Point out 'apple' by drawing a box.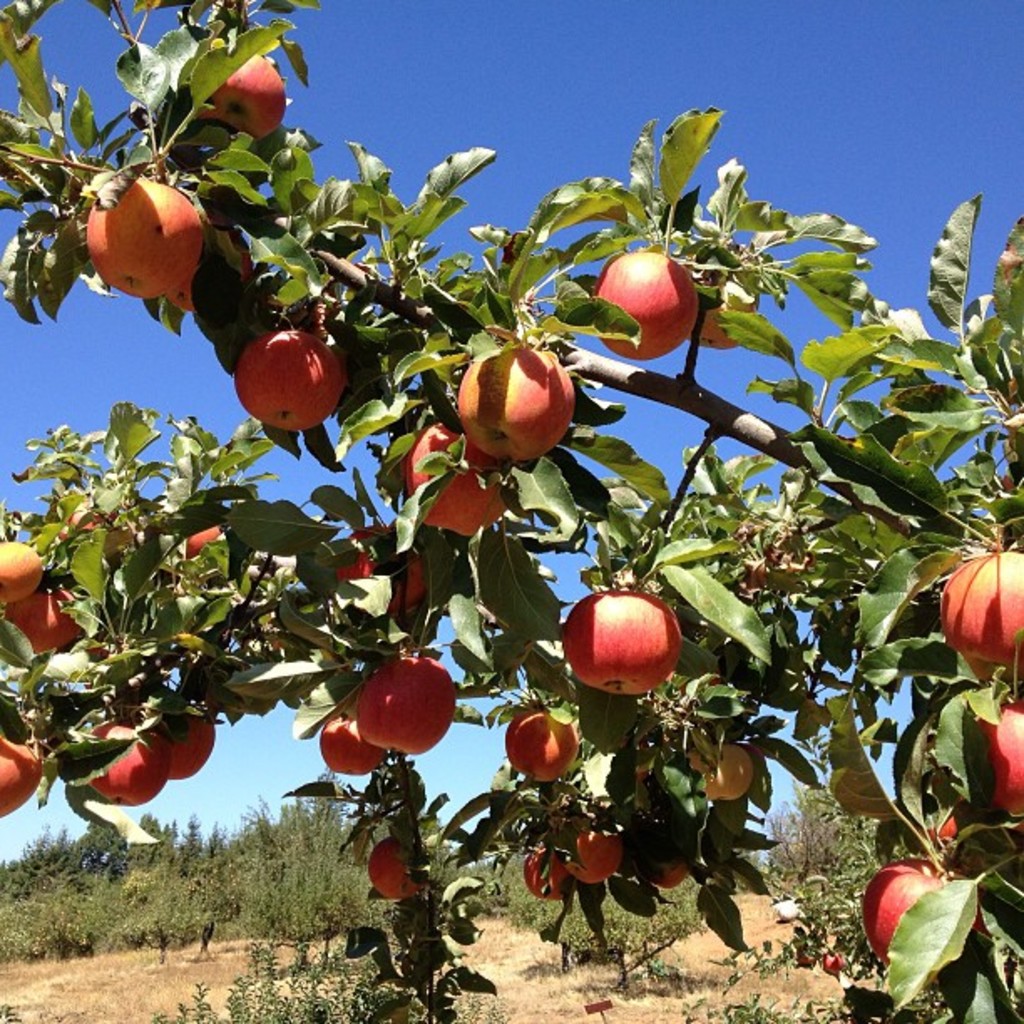
366, 840, 417, 899.
